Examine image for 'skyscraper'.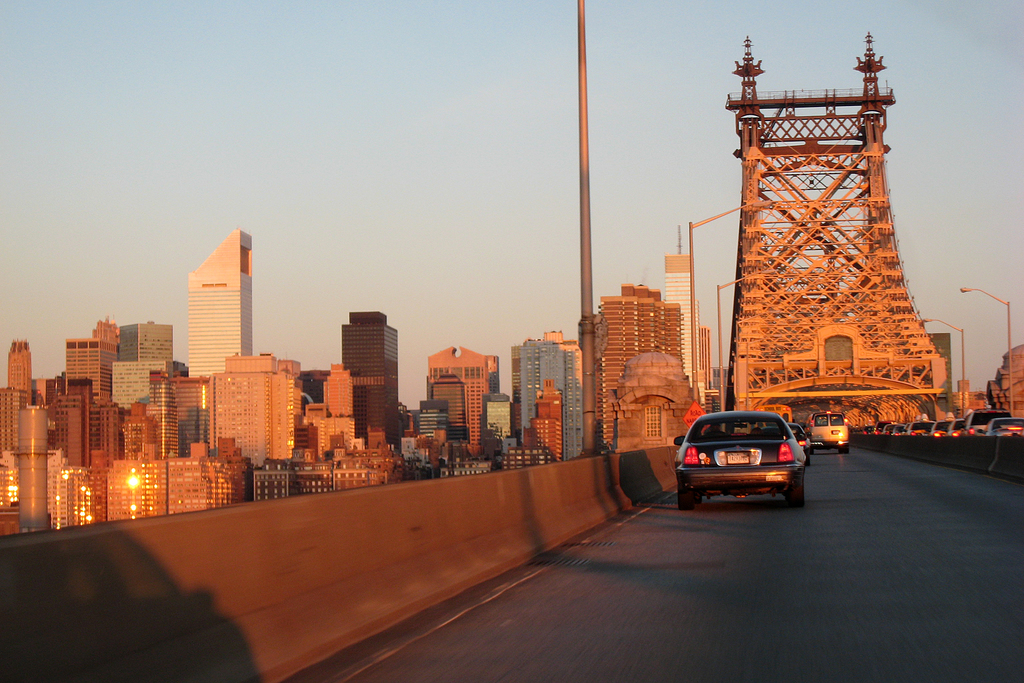
Examination result: [x1=84, y1=450, x2=112, y2=523].
